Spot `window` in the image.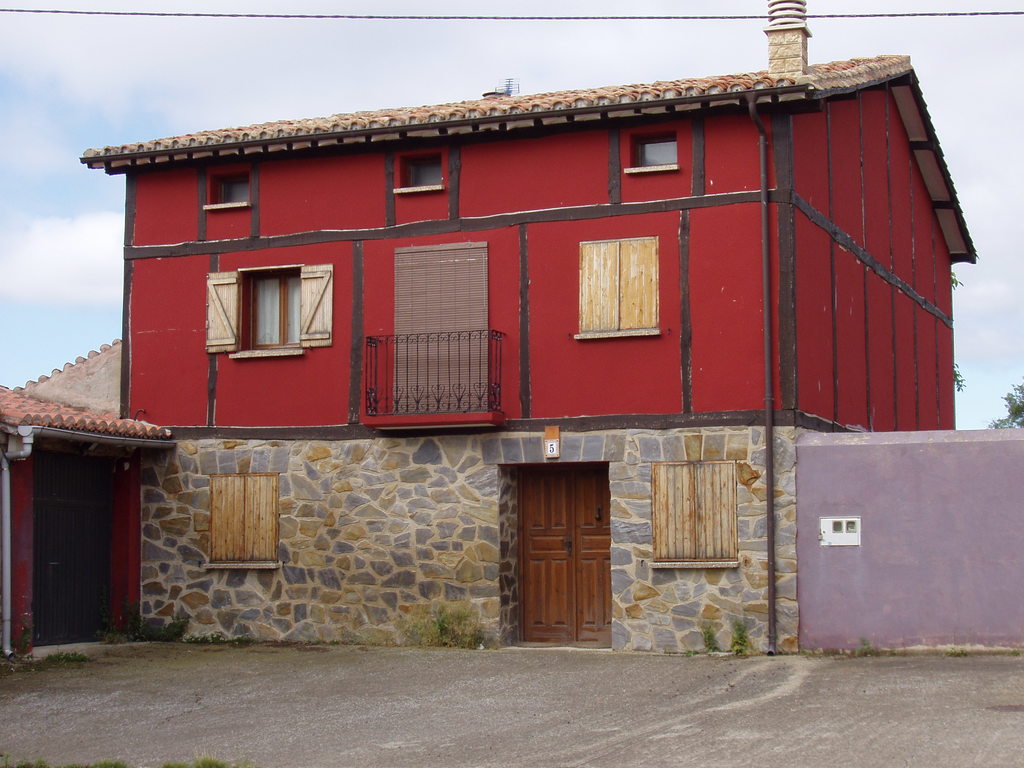
`window` found at {"left": 212, "top": 240, "right": 348, "bottom": 364}.
